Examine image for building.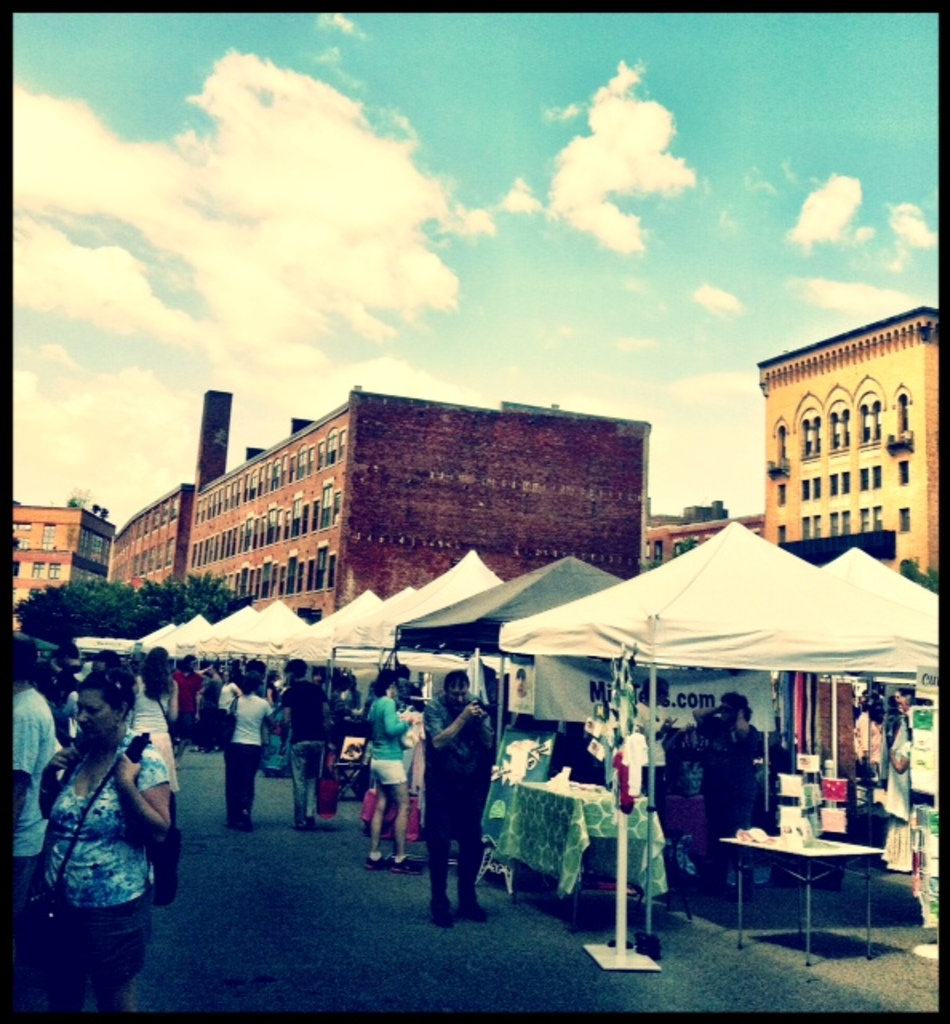
Examination result: BBox(117, 392, 653, 624).
